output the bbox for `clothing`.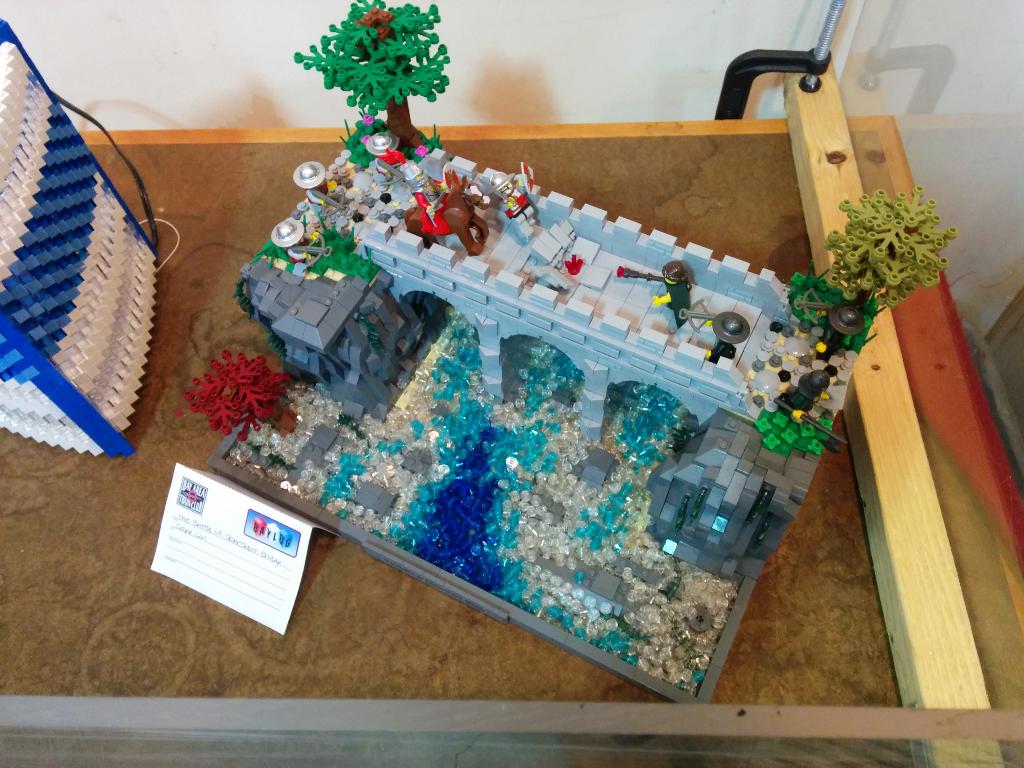
box=[371, 148, 410, 188].
